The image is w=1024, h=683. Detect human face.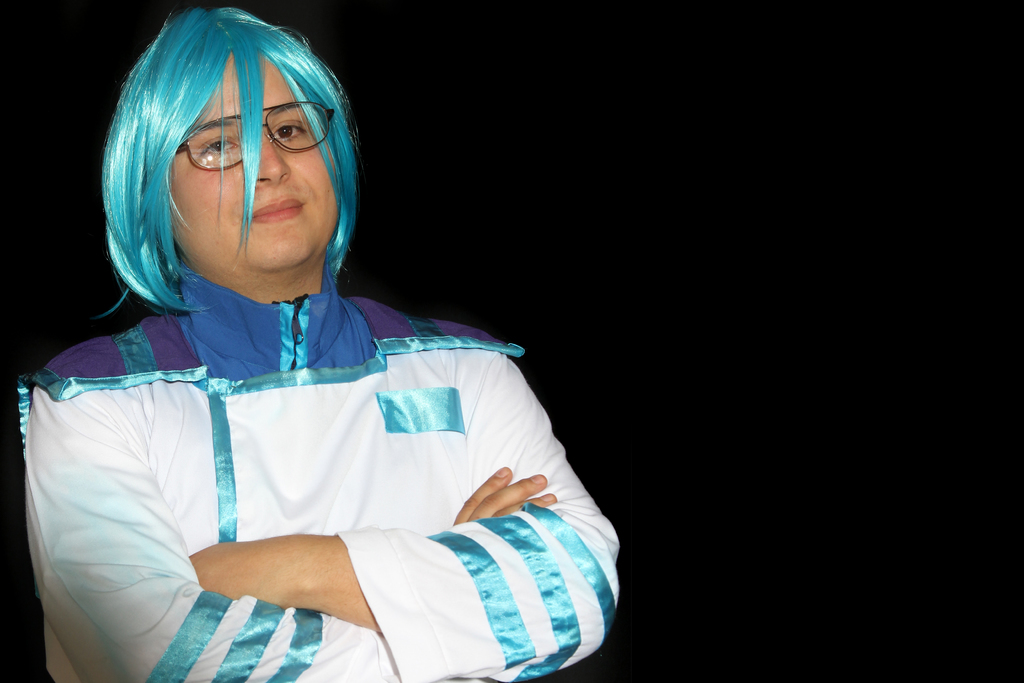
Detection: box(161, 54, 344, 276).
